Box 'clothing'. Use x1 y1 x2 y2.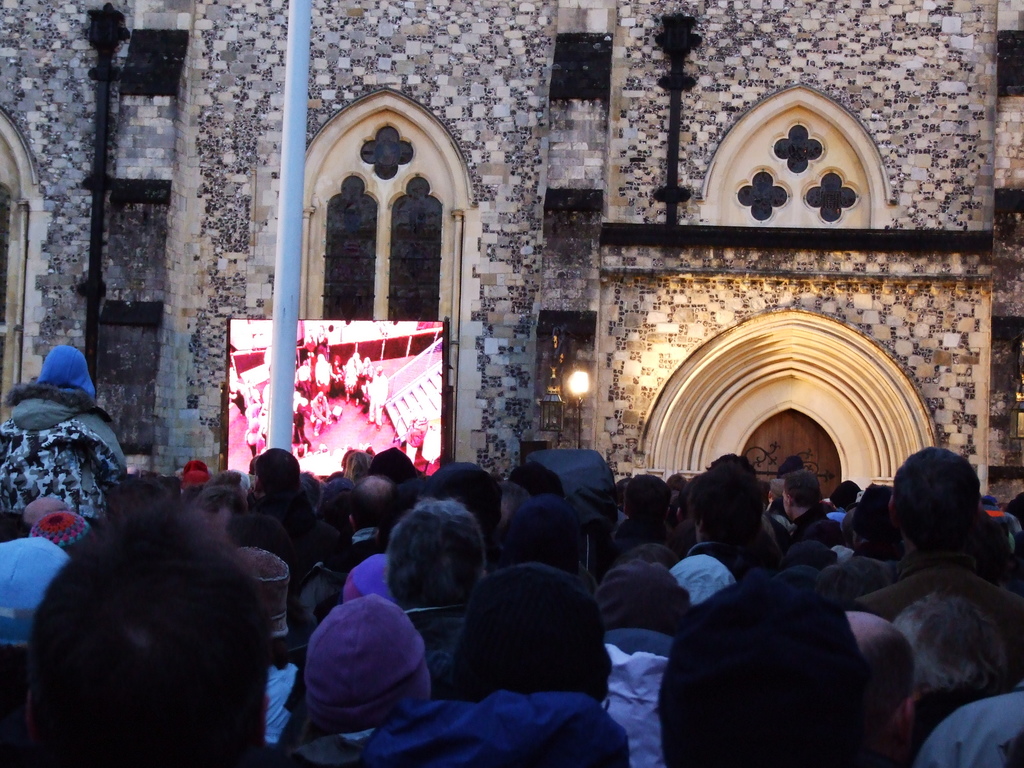
0 343 125 527.
